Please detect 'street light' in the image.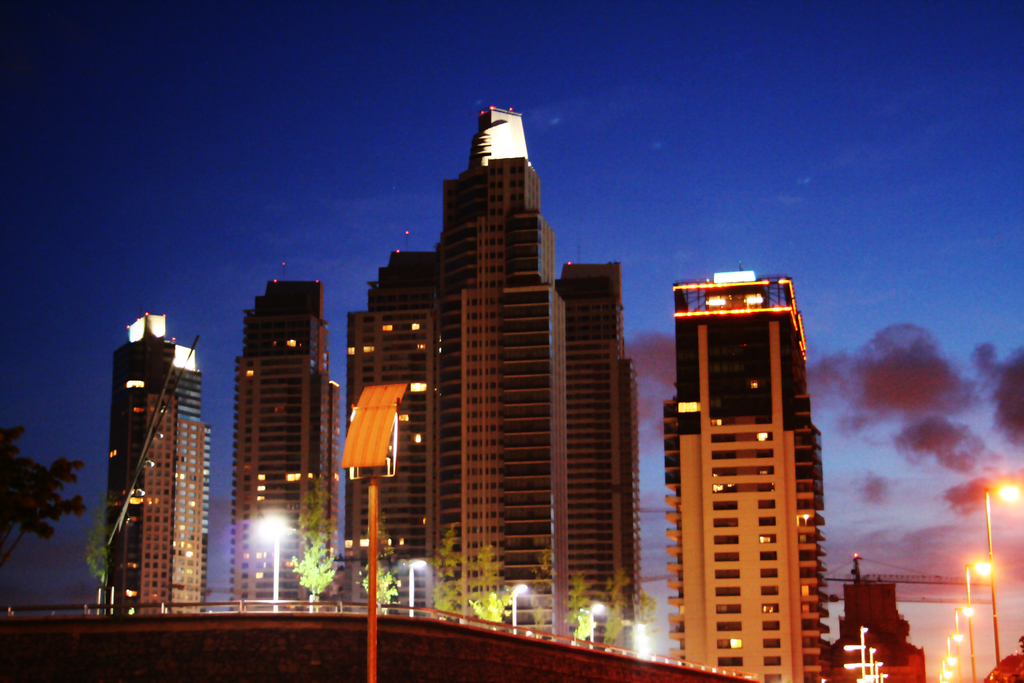
region(404, 559, 433, 614).
